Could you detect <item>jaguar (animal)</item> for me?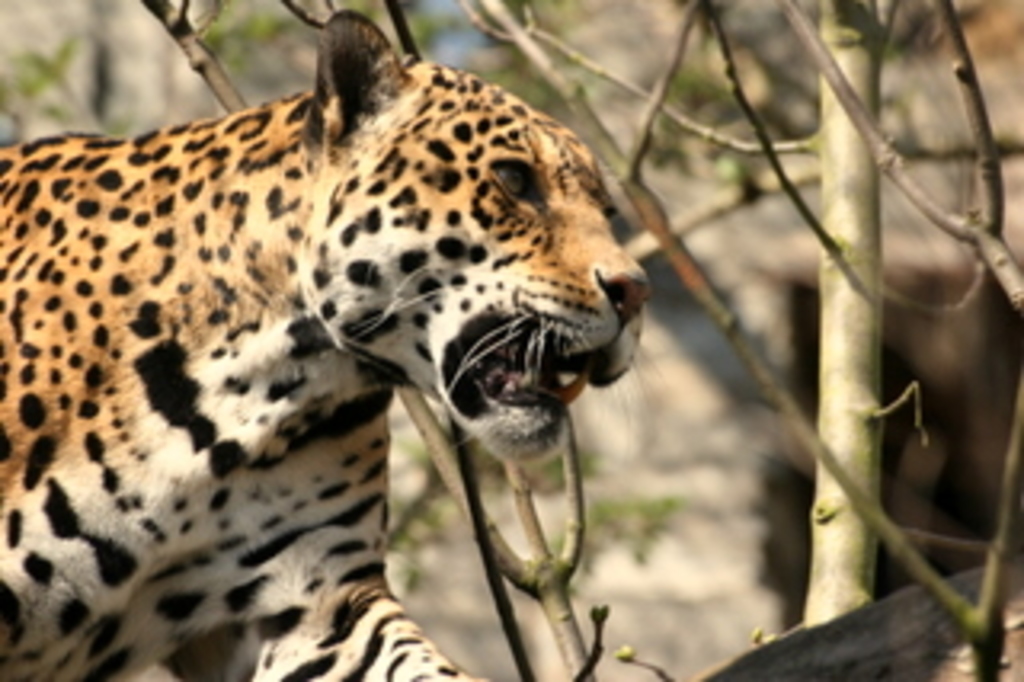
Detection result: crop(0, 6, 662, 679).
